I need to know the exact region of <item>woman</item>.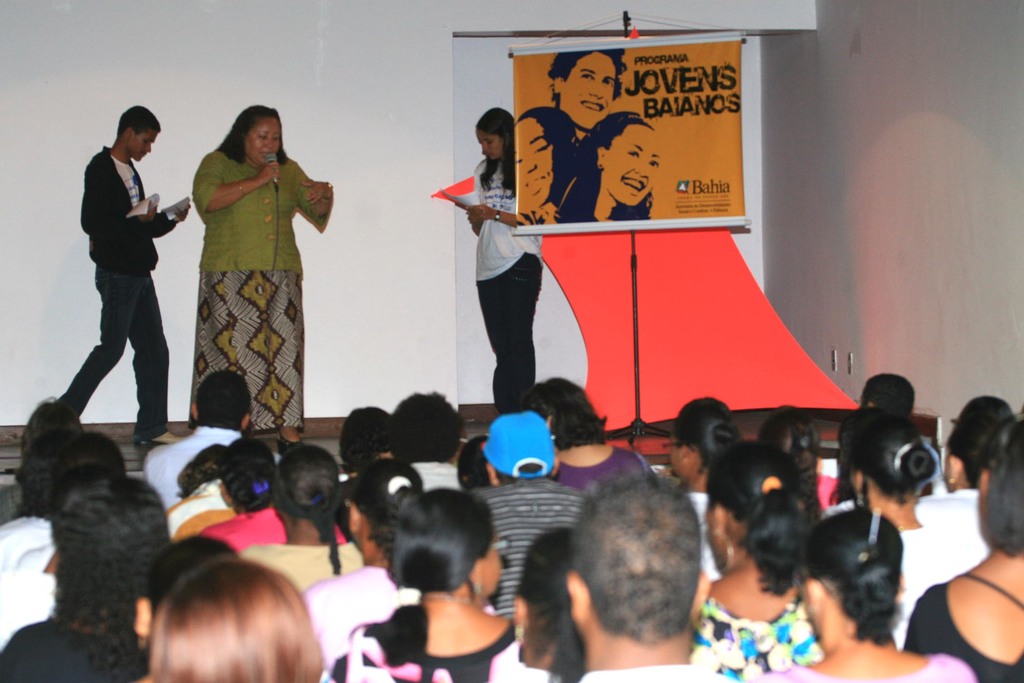
Region: crop(523, 370, 661, 497).
